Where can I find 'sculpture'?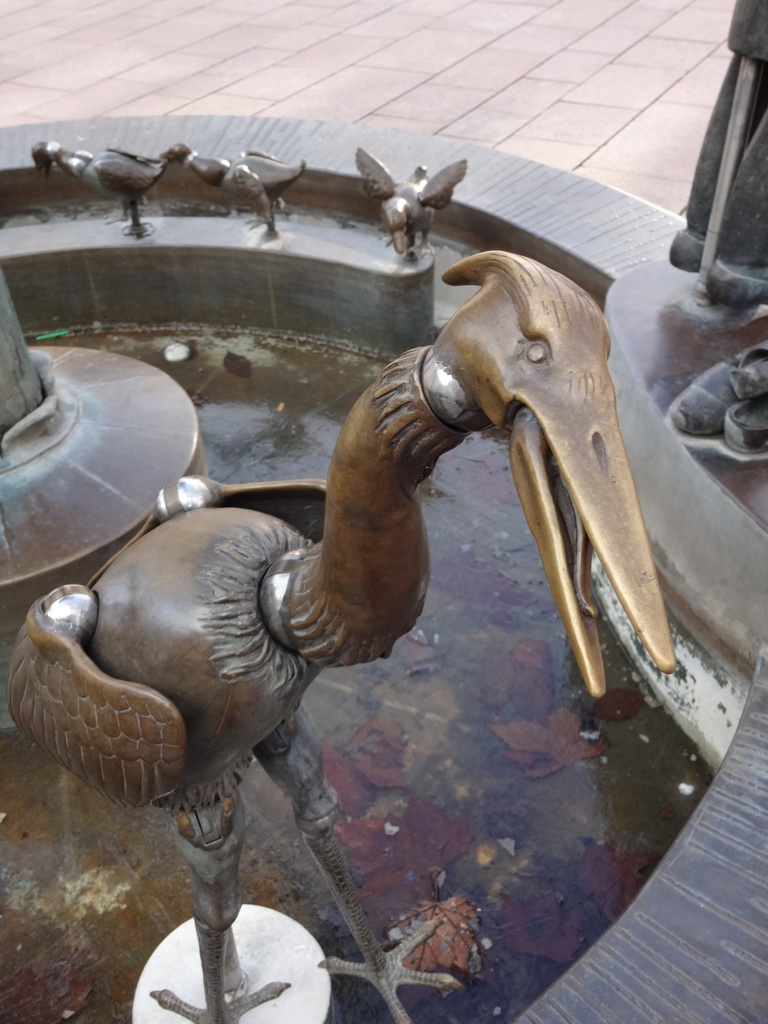
You can find it at box=[658, 0, 767, 300].
